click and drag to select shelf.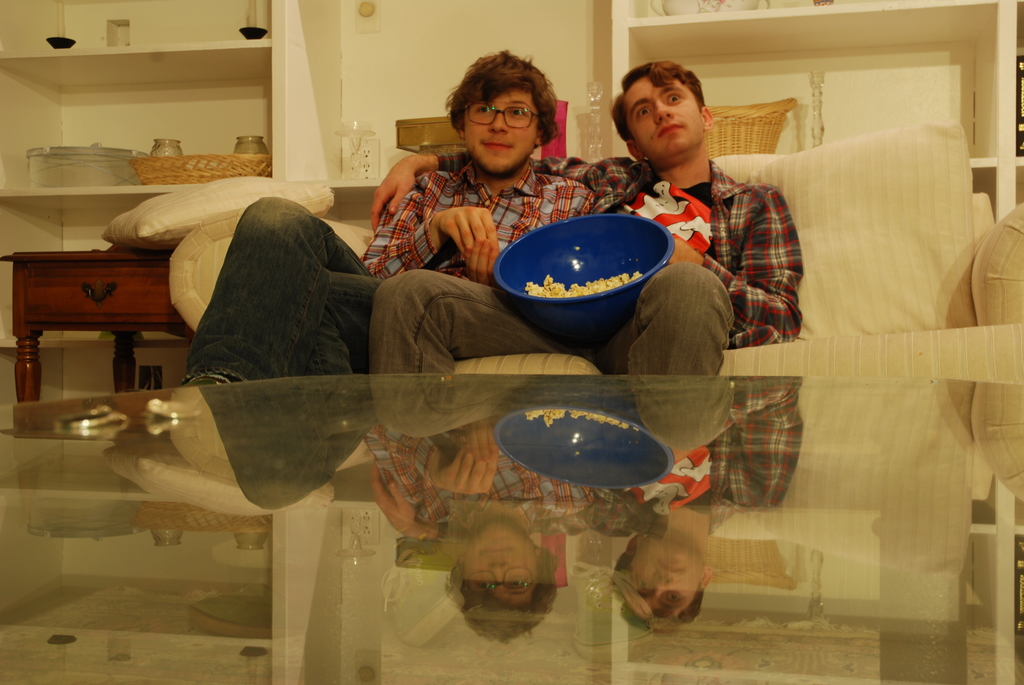
Selection: box(0, 0, 348, 420).
